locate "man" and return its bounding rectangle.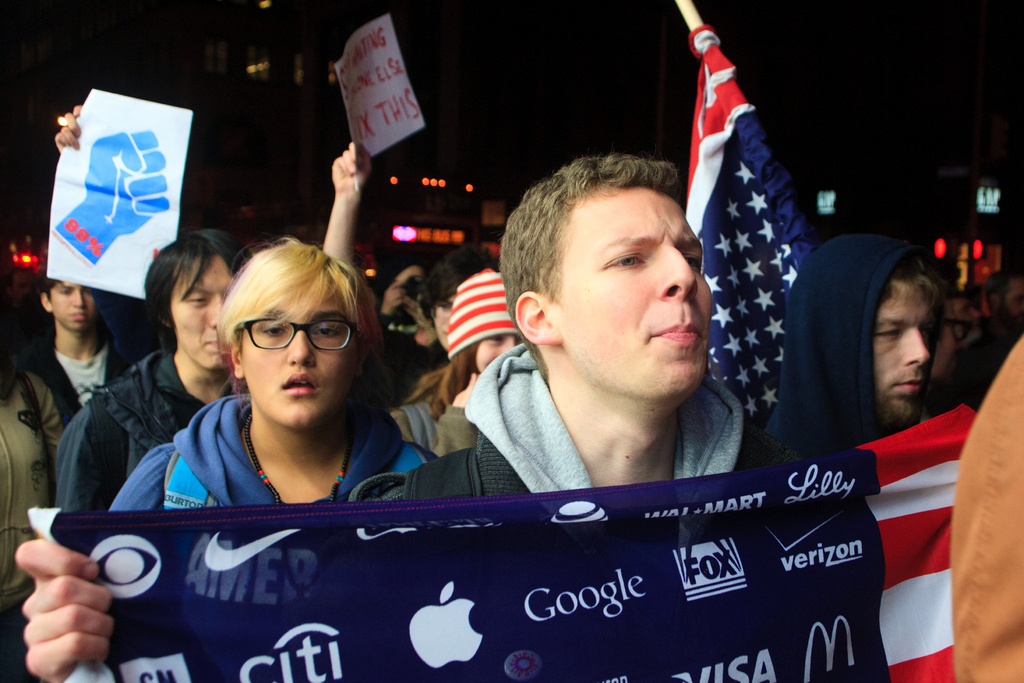
{"x1": 109, "y1": 236, "x2": 439, "y2": 682}.
